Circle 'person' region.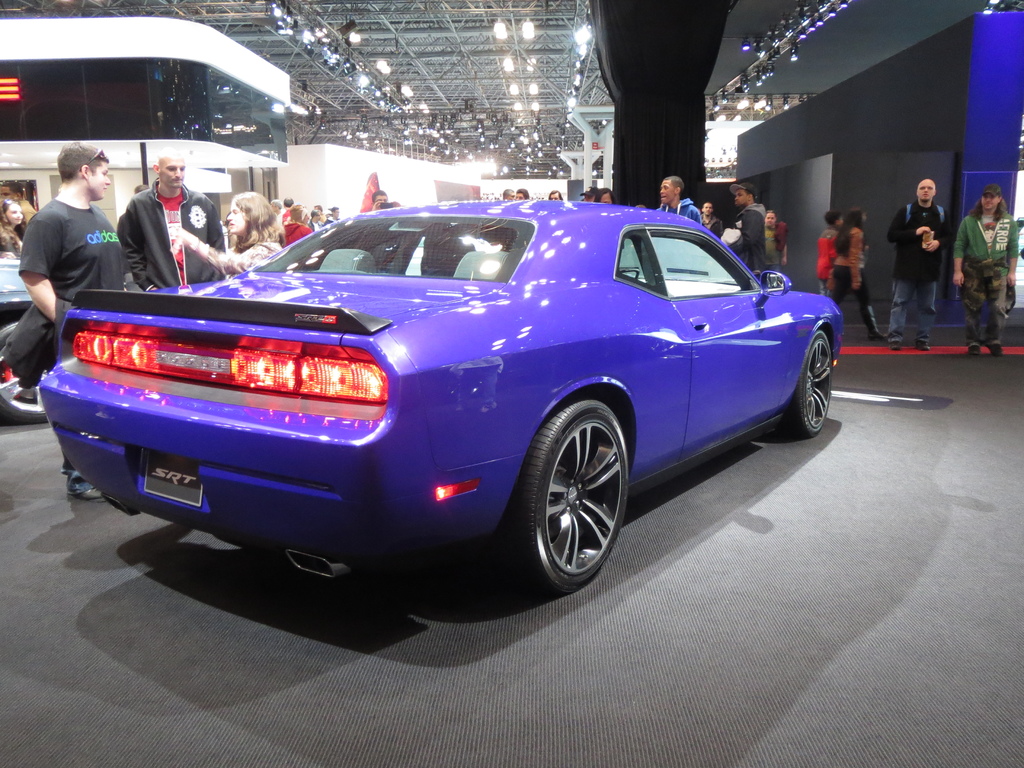
Region: left=167, top=186, right=294, bottom=289.
